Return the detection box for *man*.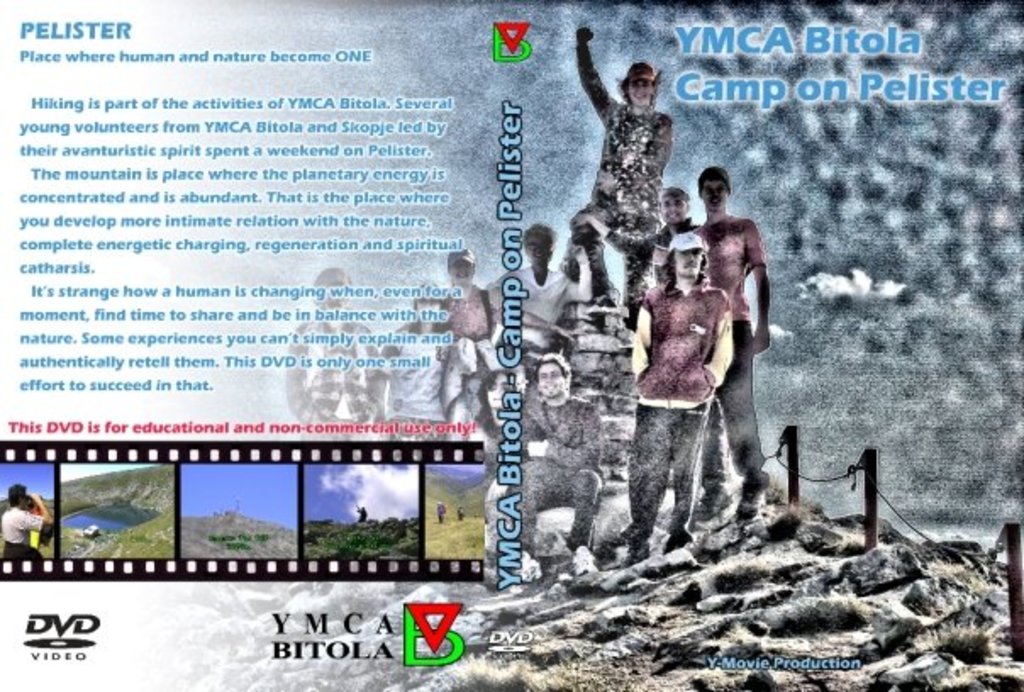
(left=512, top=354, right=605, bottom=583).
